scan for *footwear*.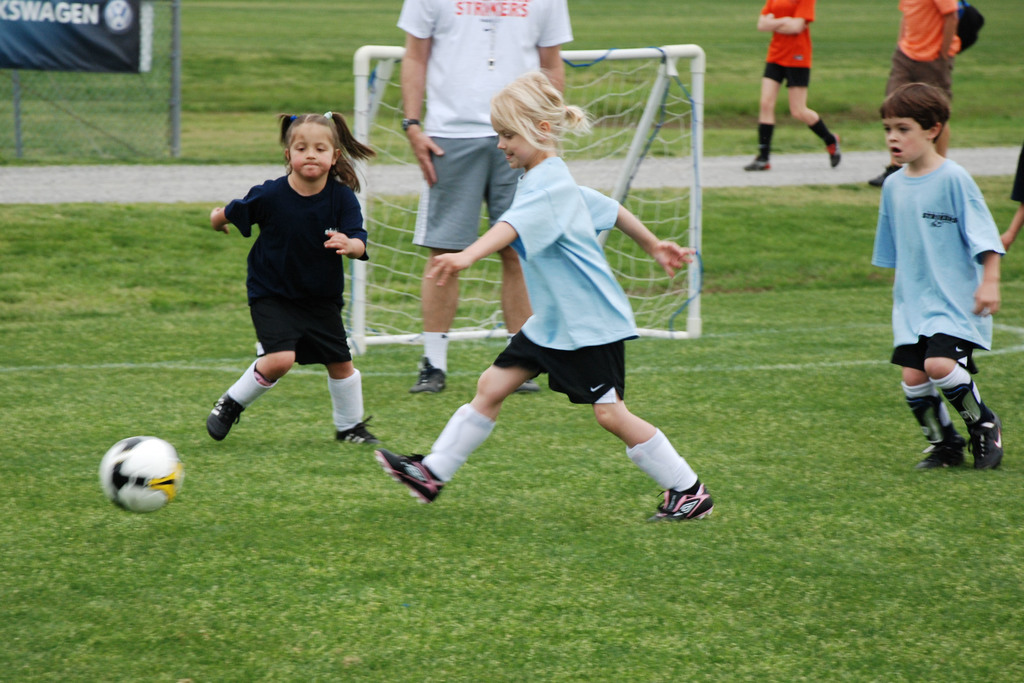
Scan result: [left=373, top=442, right=451, bottom=509].
